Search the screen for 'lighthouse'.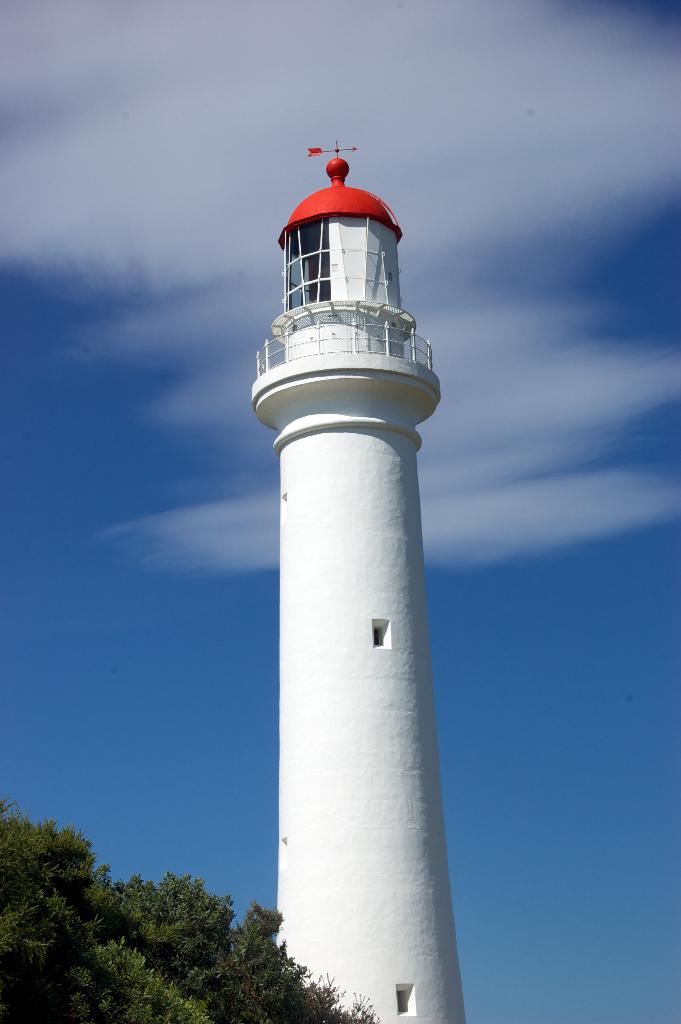
Found at (x1=250, y1=137, x2=468, y2=1023).
